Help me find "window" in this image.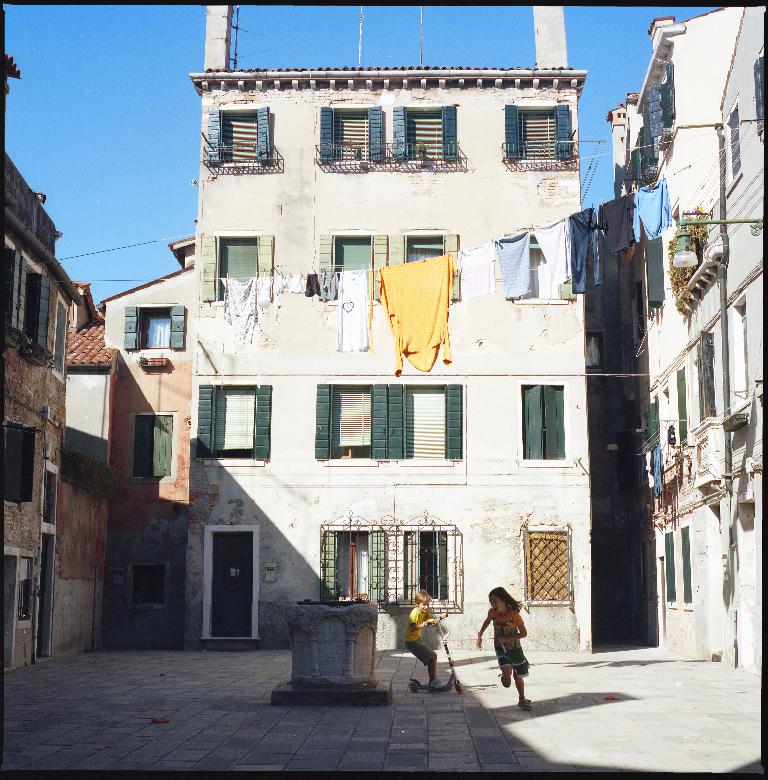
Found it: region(729, 99, 738, 171).
